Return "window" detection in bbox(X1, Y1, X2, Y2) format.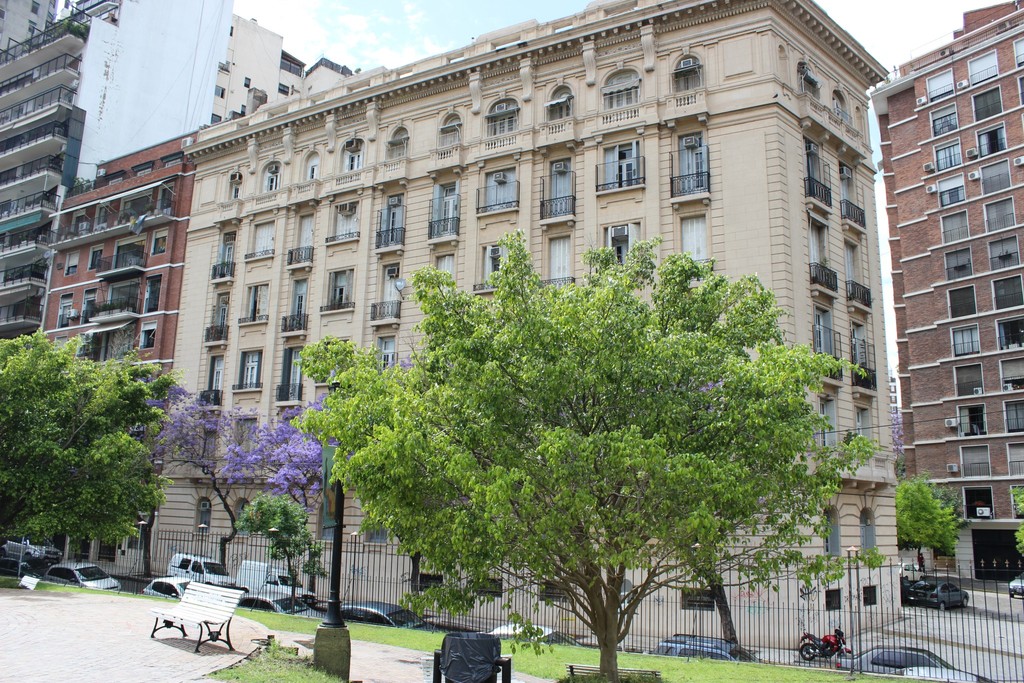
bbox(826, 587, 842, 611).
